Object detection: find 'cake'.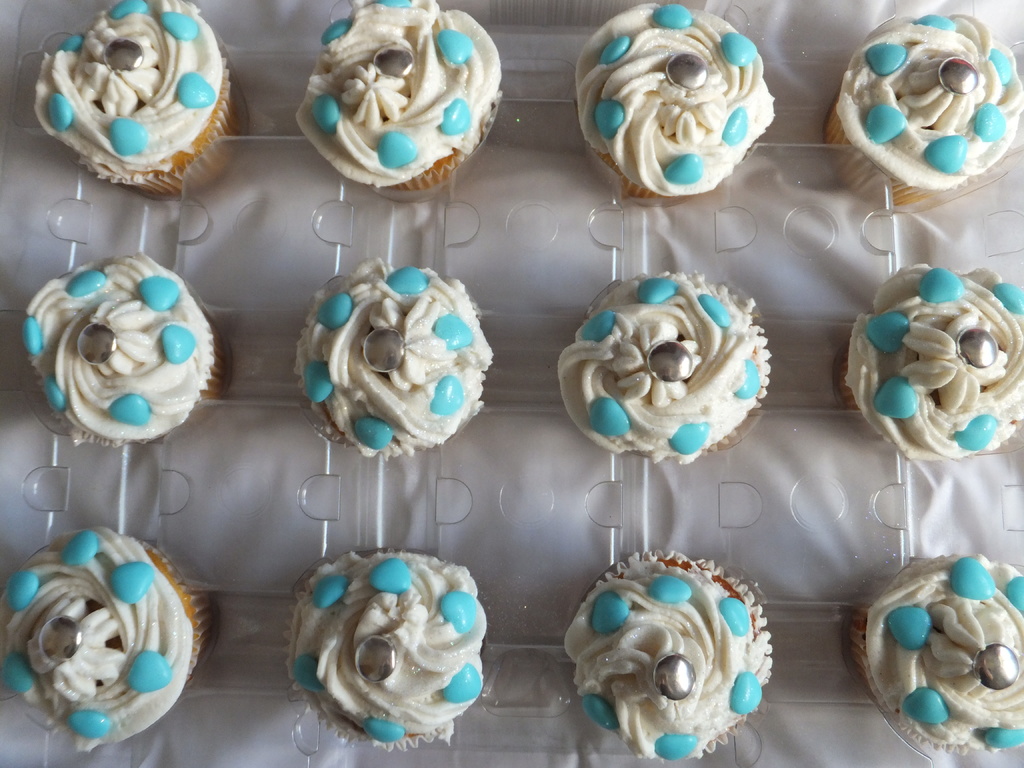
566/552/772/764.
